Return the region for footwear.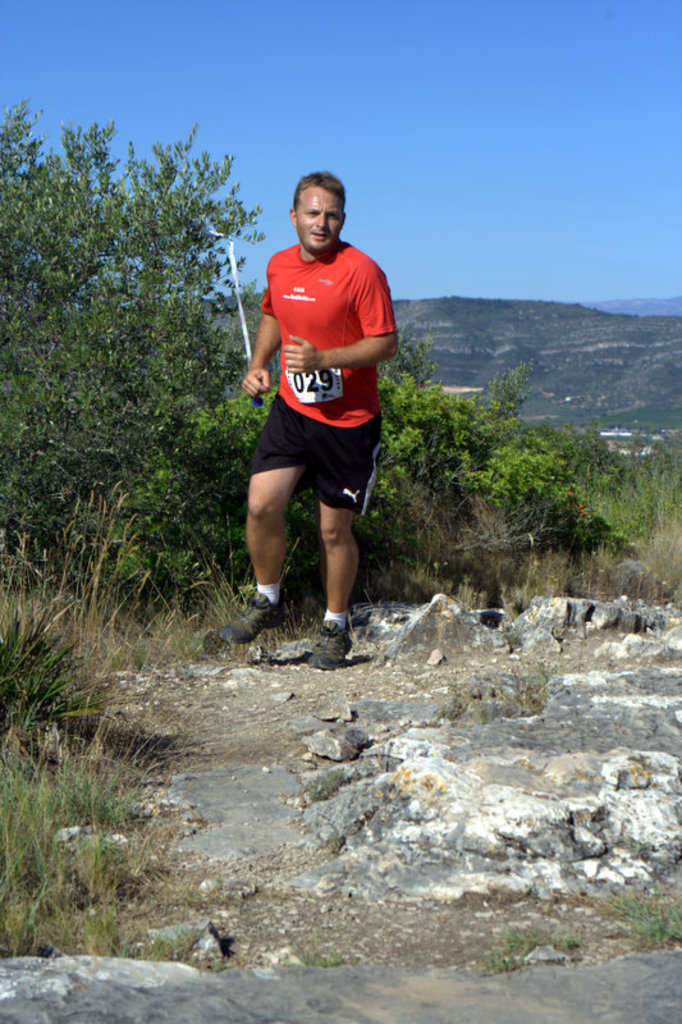
pyautogui.locateOnScreen(312, 622, 358, 671).
